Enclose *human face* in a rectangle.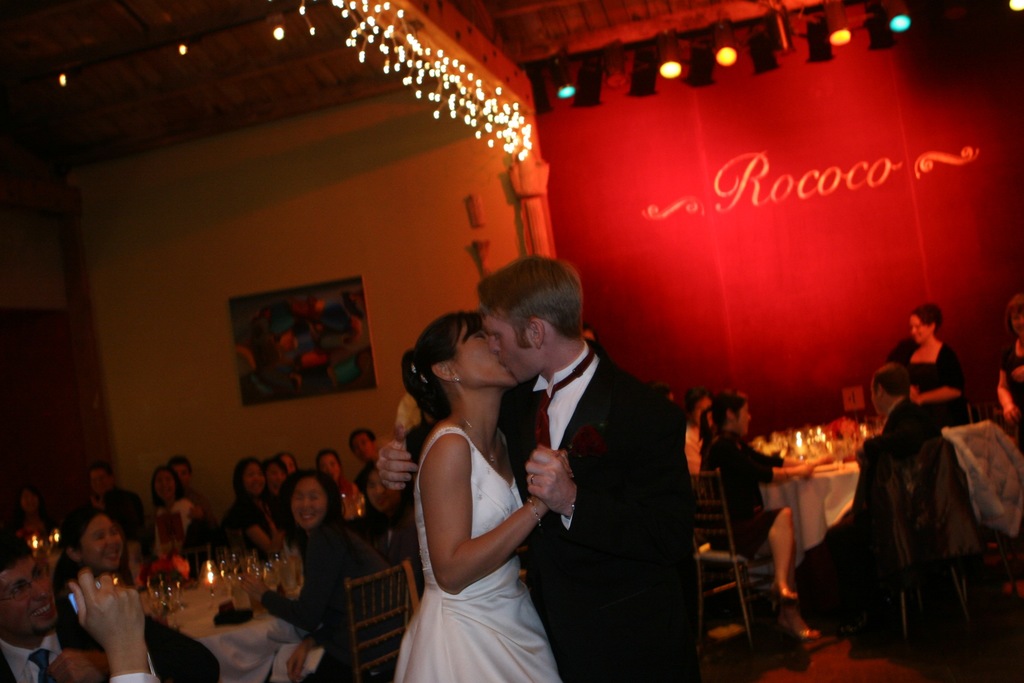
167, 459, 192, 488.
